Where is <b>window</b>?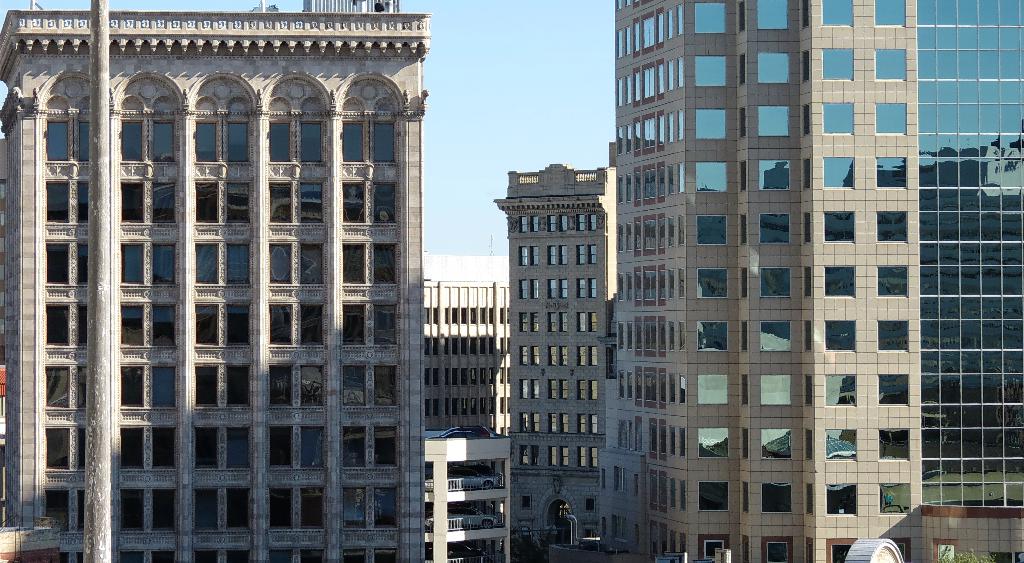
detection(989, 551, 1014, 562).
